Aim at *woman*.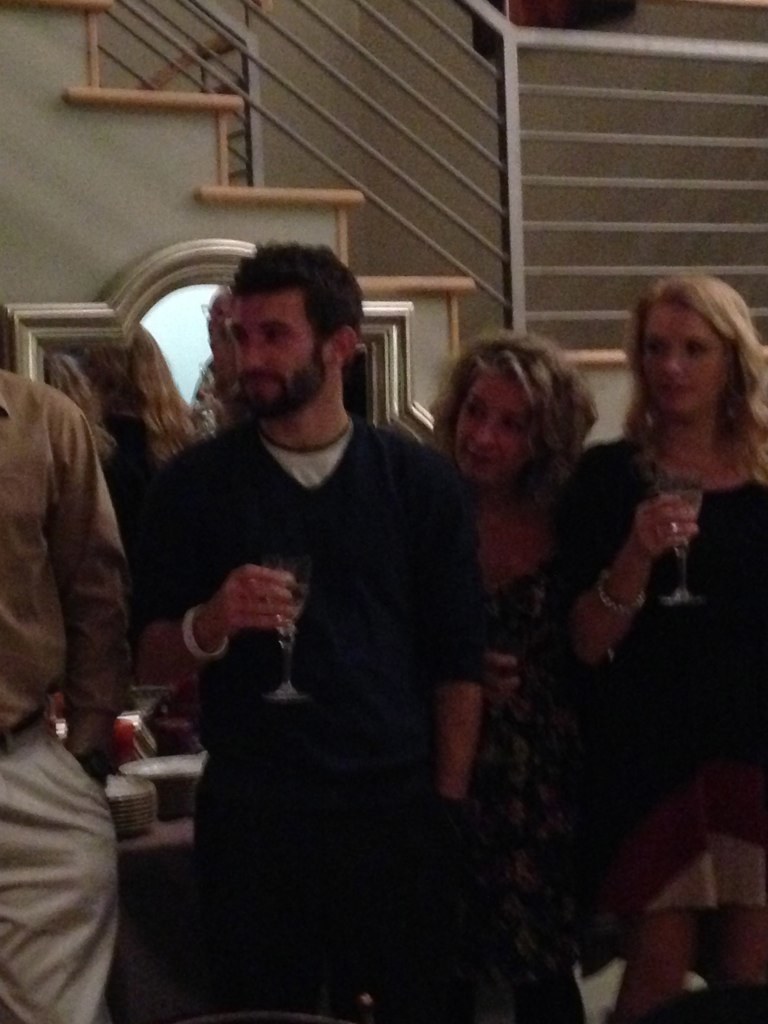
Aimed at 412:329:607:1021.
